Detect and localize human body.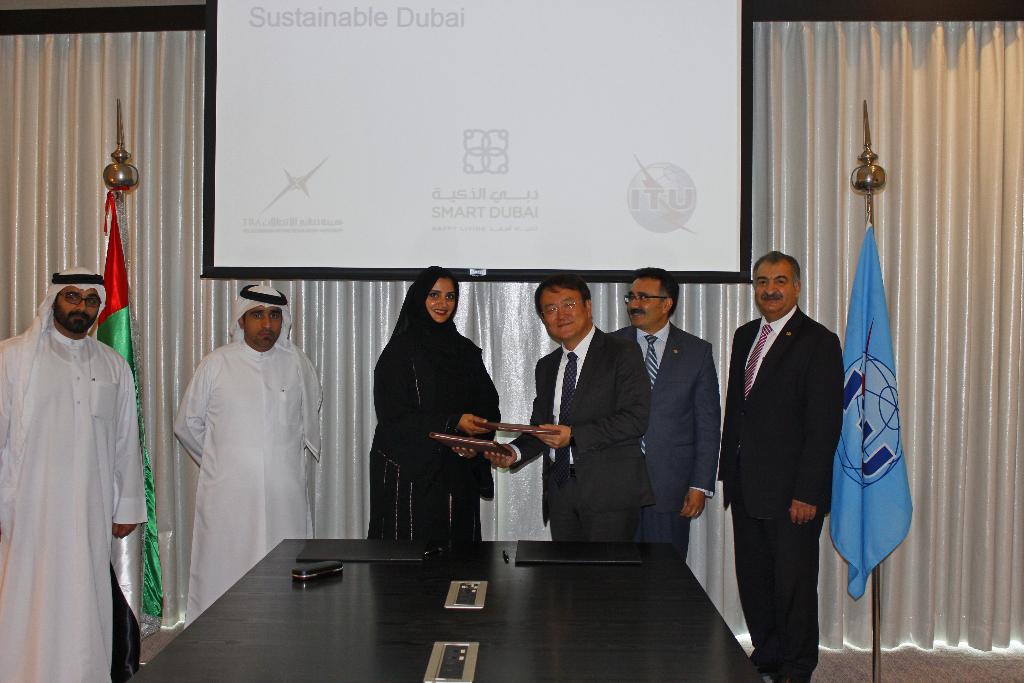
Localized at locate(369, 270, 509, 536).
